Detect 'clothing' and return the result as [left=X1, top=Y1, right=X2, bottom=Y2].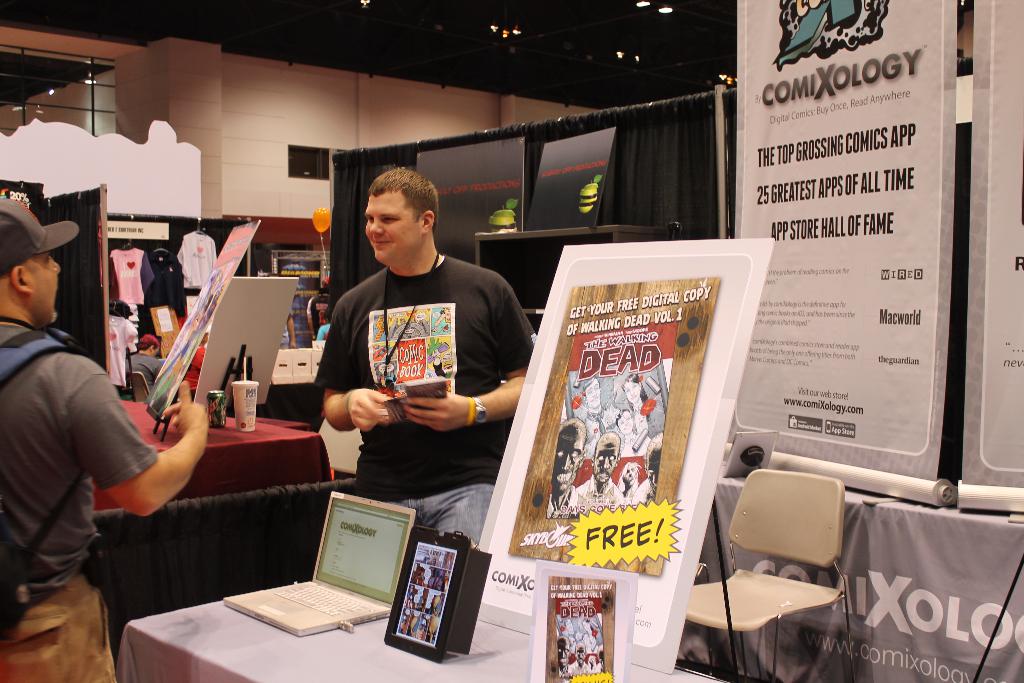
[left=109, top=245, right=154, bottom=303].
